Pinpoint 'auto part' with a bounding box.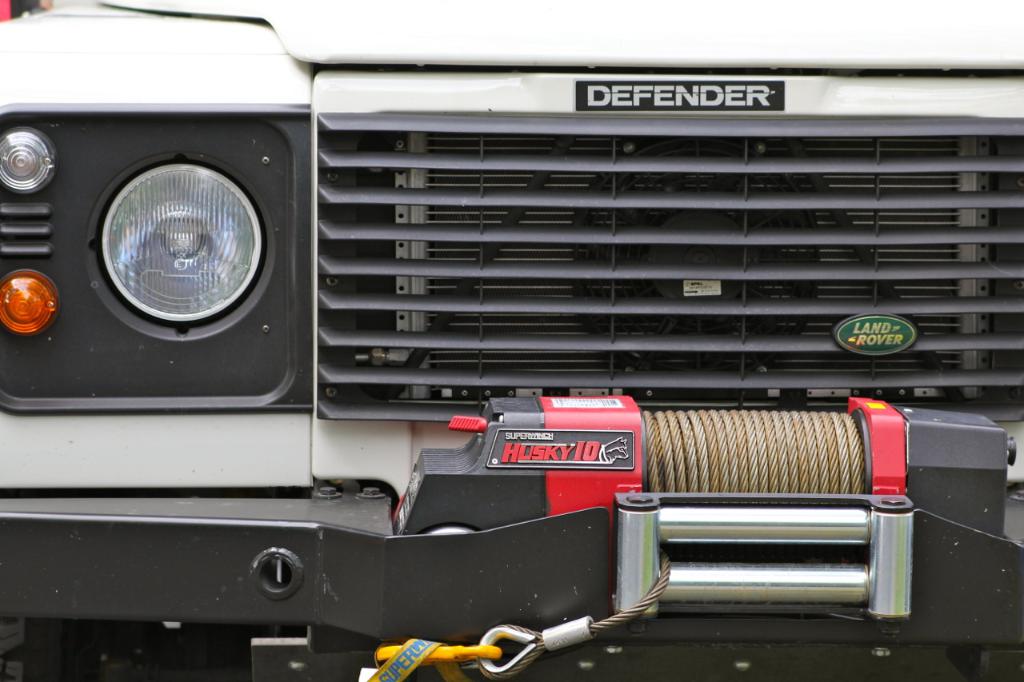
378:389:1012:526.
